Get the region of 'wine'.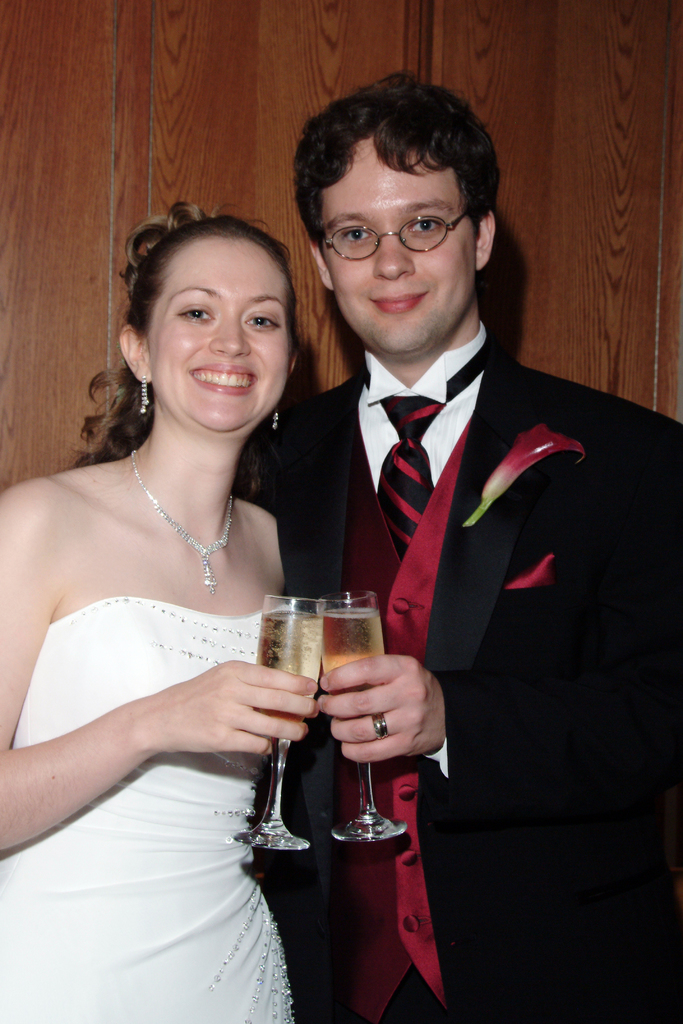
{"left": 257, "top": 611, "right": 324, "bottom": 717}.
